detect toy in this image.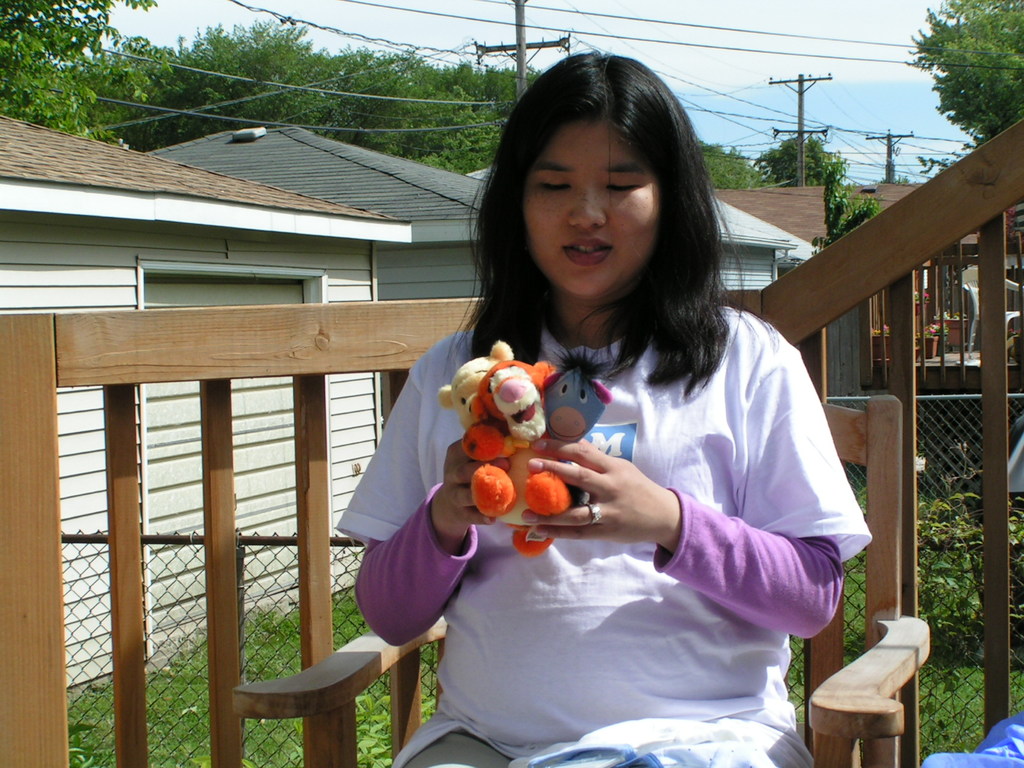
Detection: {"x1": 440, "y1": 338, "x2": 552, "y2": 528}.
